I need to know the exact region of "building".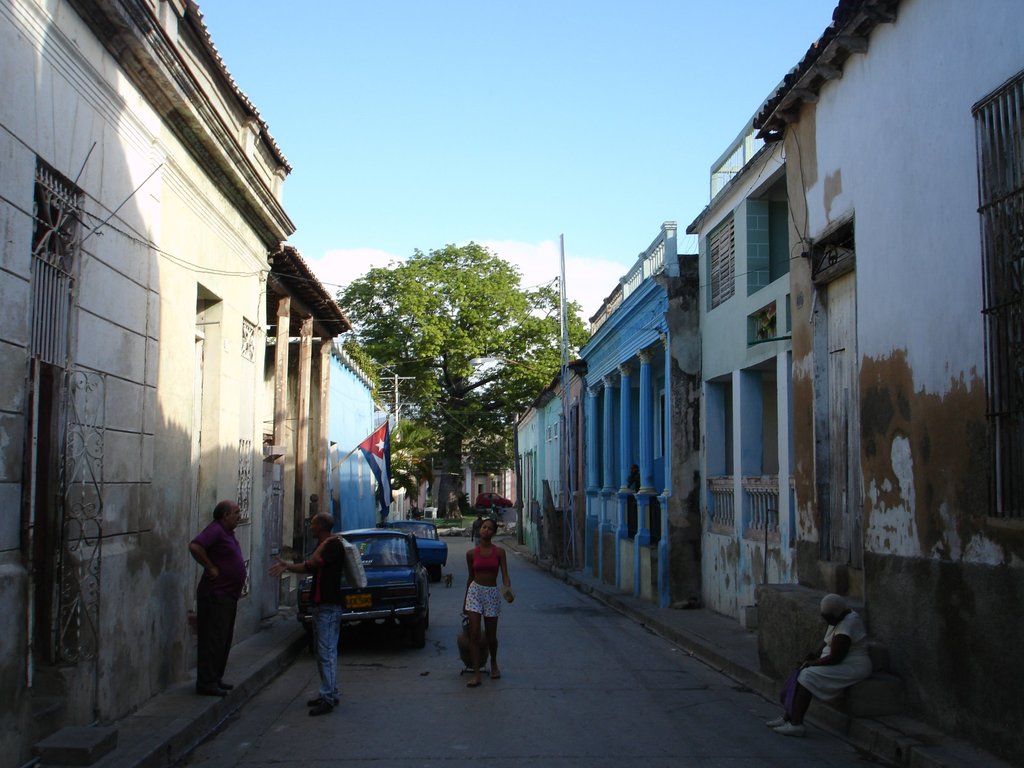
Region: {"x1": 333, "y1": 344, "x2": 383, "y2": 531}.
